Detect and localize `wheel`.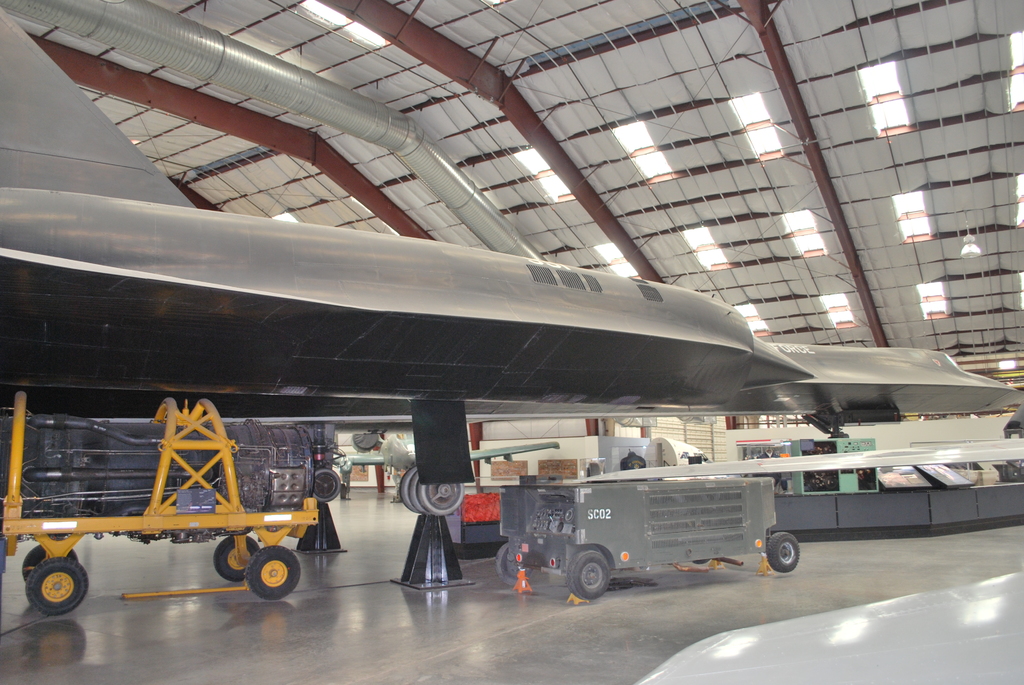
Localized at region(18, 543, 79, 579).
